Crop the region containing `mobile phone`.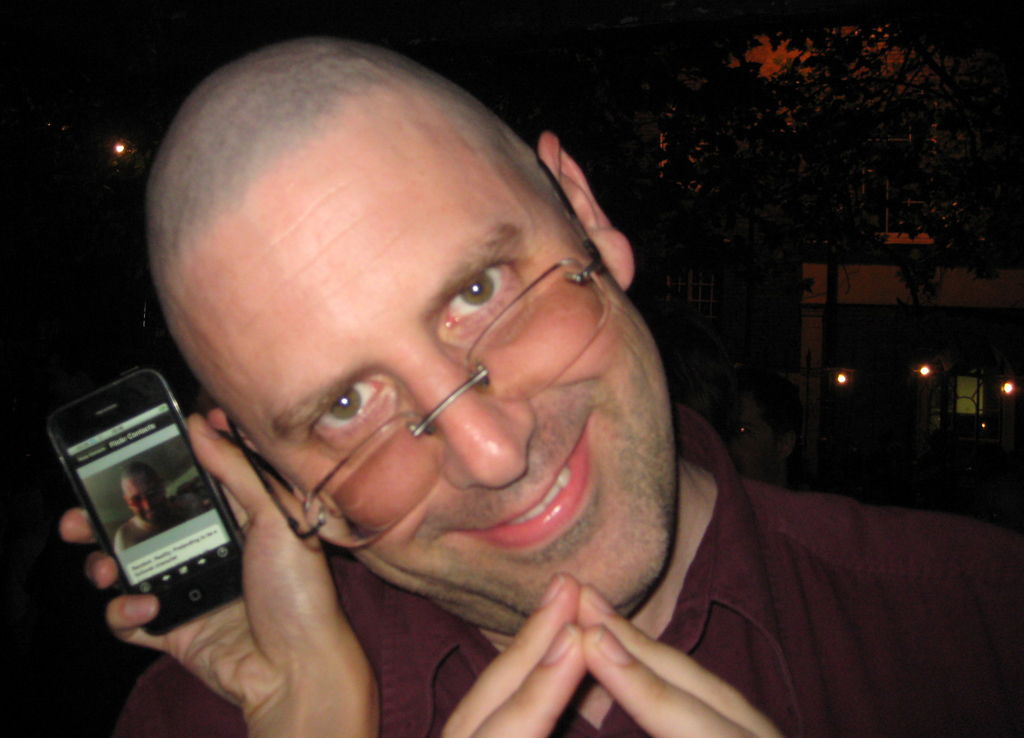
Crop region: bbox=[37, 364, 239, 633].
